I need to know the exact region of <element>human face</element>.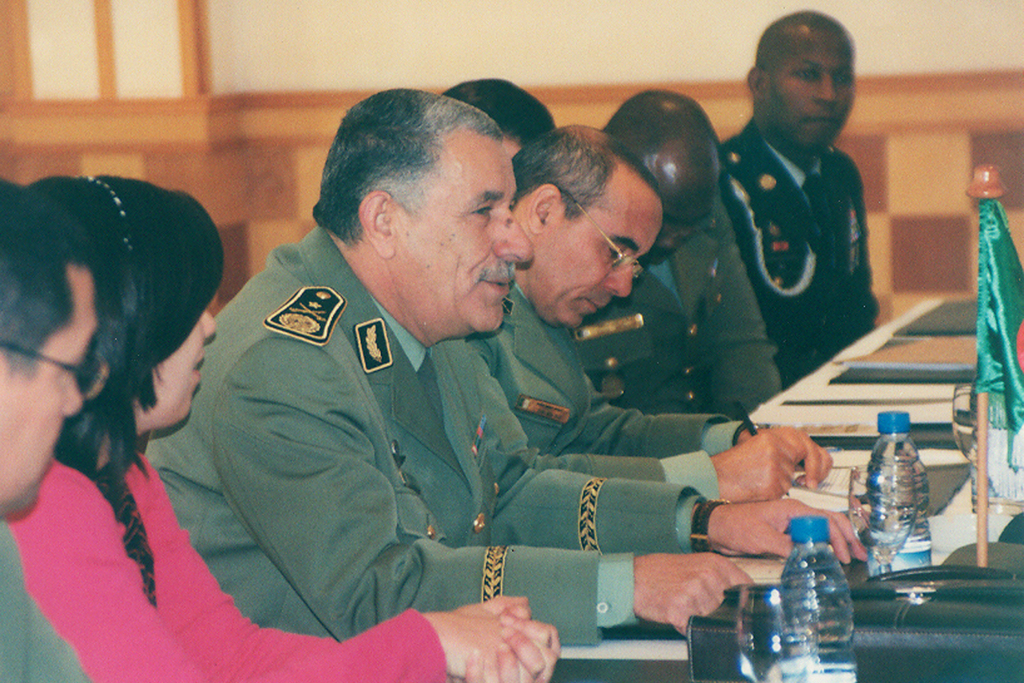
Region: 767, 30, 854, 152.
